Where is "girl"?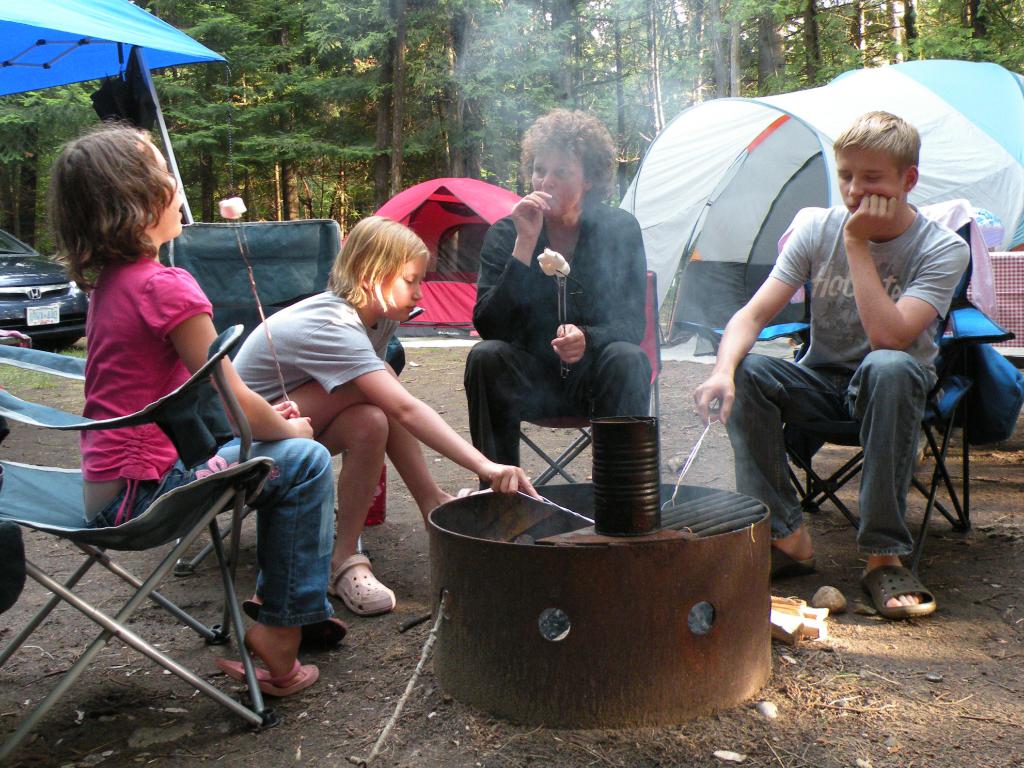
crop(226, 214, 544, 612).
